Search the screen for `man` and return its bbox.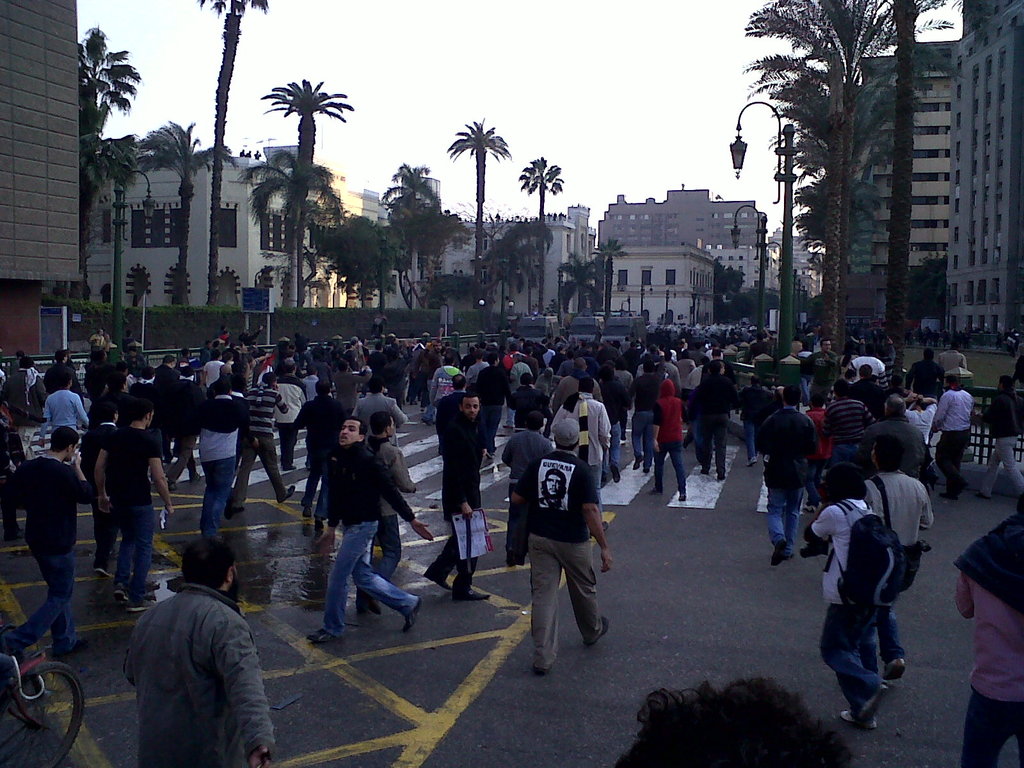
Found: [975,377,1023,497].
